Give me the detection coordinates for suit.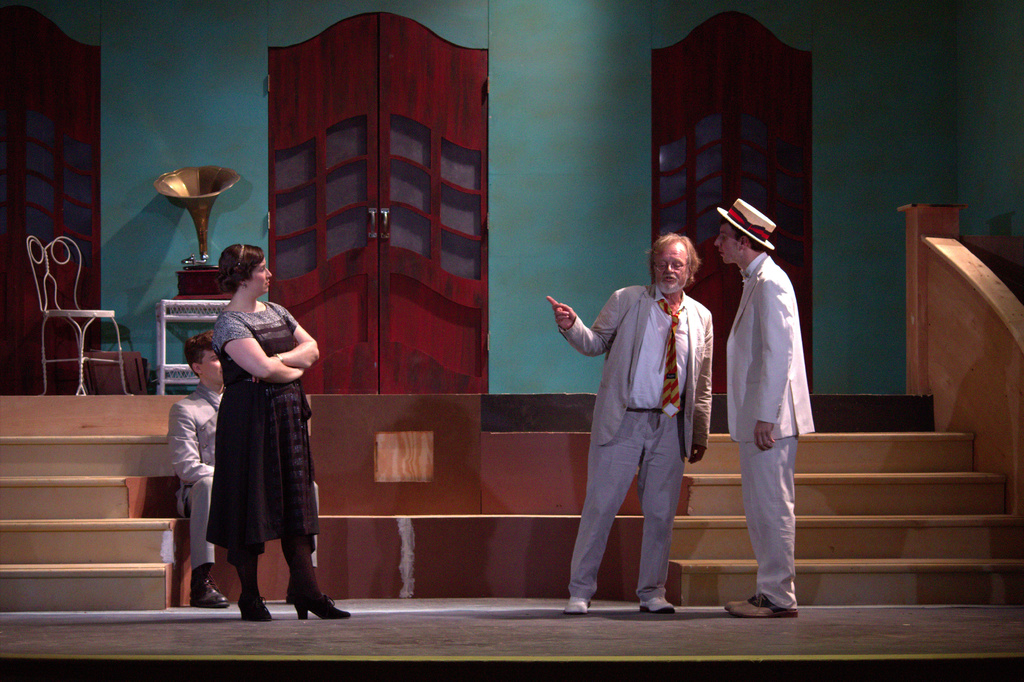
[714, 252, 815, 603].
